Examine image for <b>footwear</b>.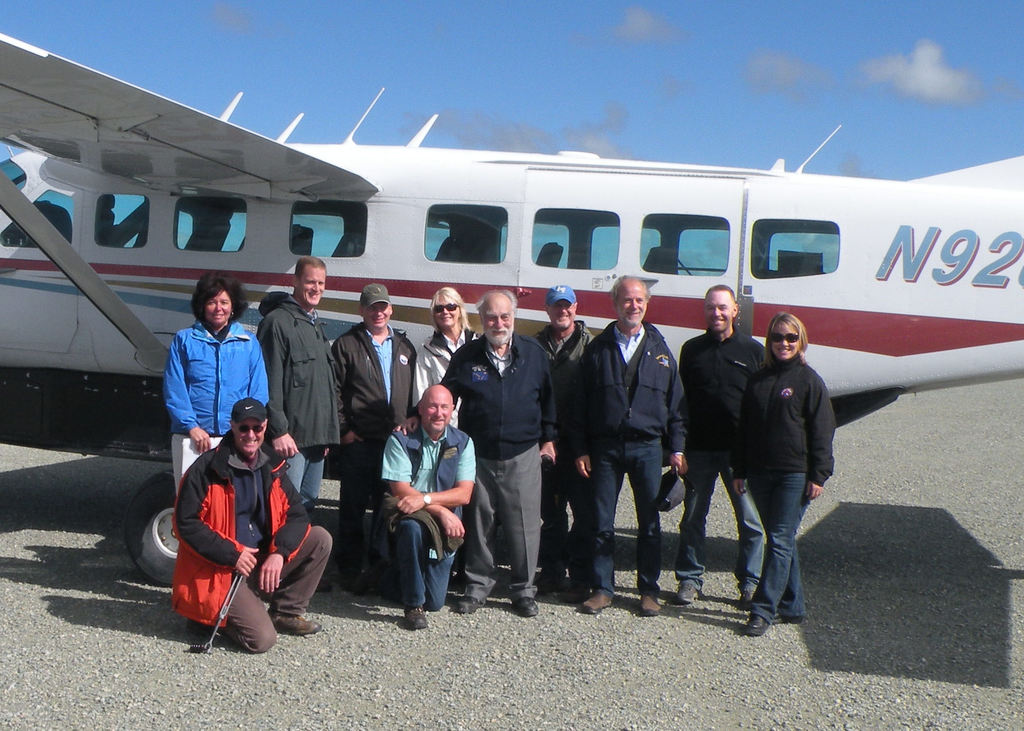
Examination result: {"x1": 739, "y1": 613, "x2": 774, "y2": 635}.
